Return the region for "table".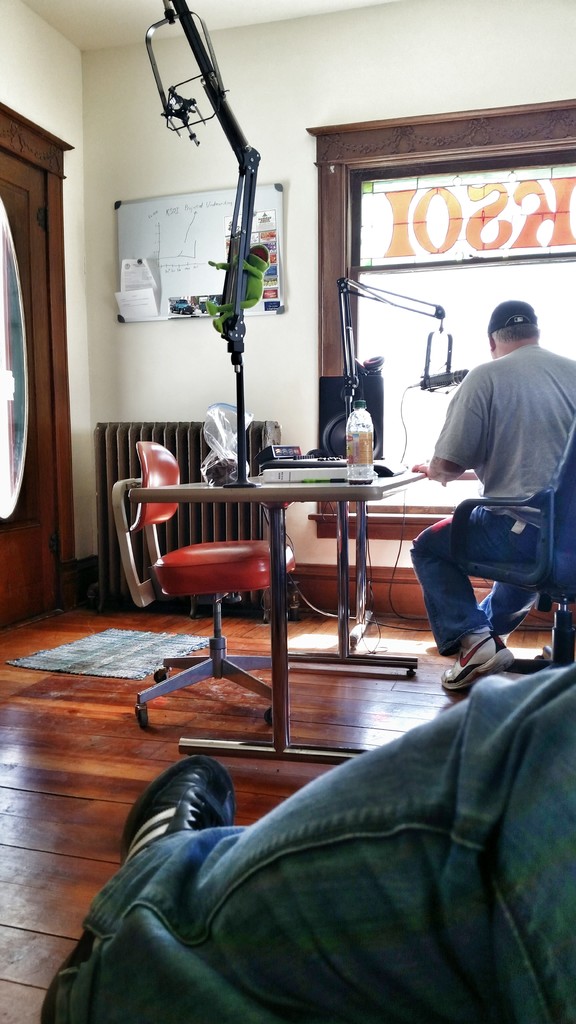
[121, 451, 434, 769].
